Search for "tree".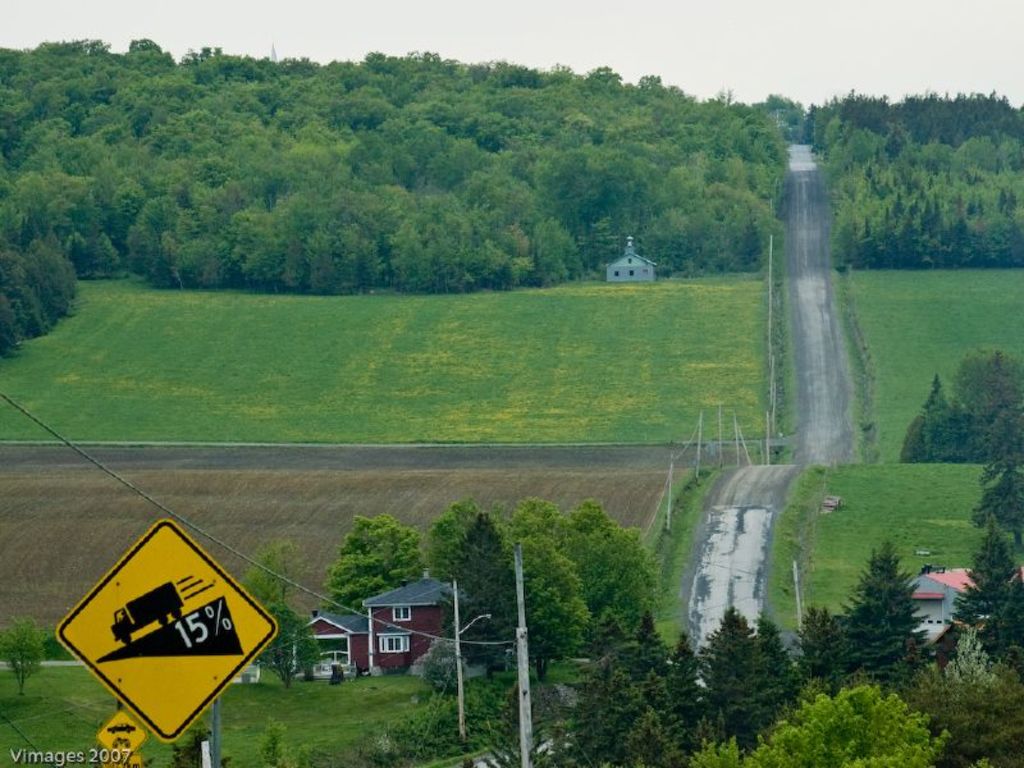
Found at bbox=[513, 541, 590, 659].
